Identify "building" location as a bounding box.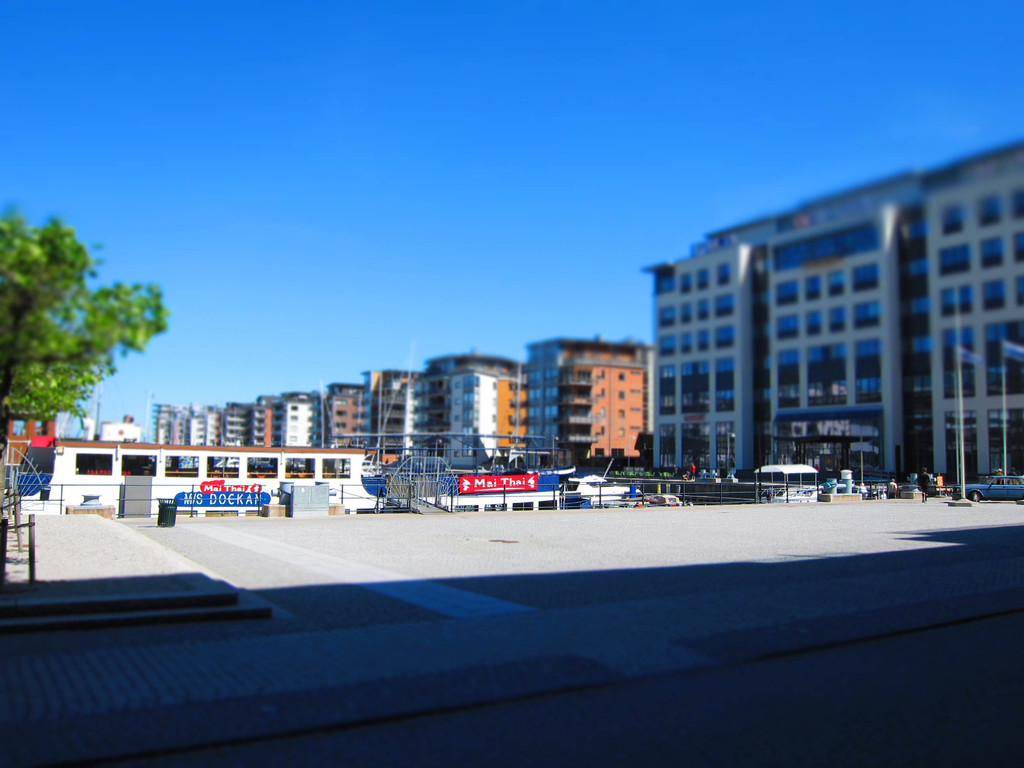
<region>219, 403, 273, 452</region>.
